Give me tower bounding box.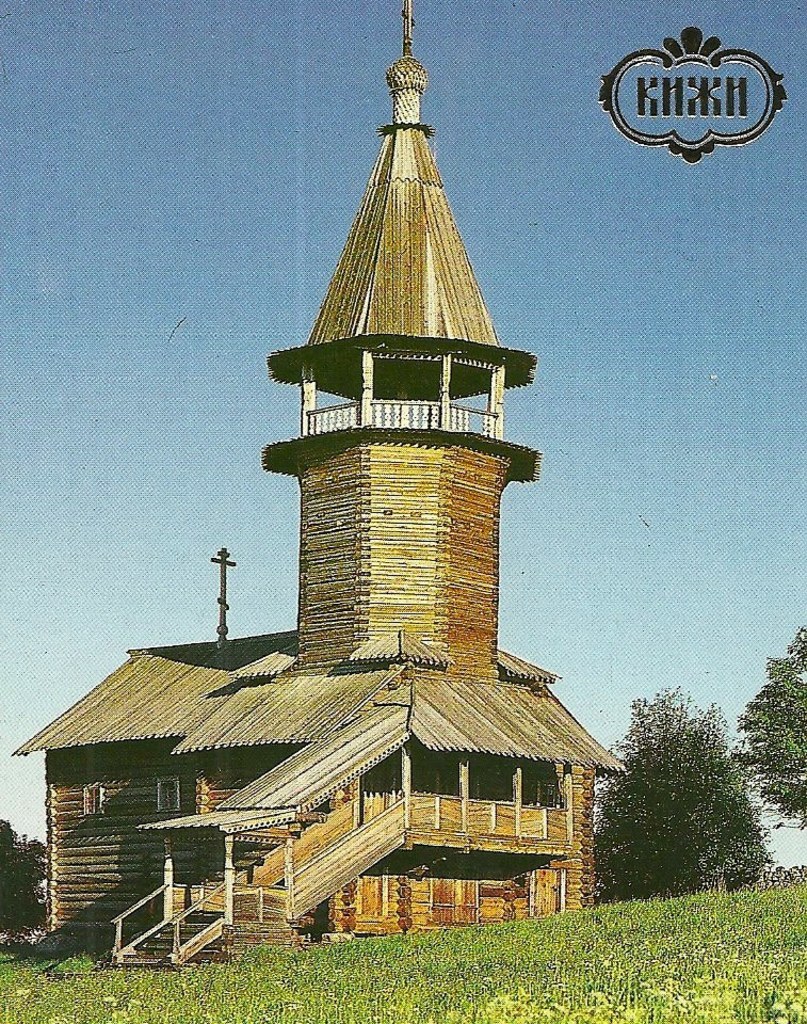
box(99, 48, 593, 943).
